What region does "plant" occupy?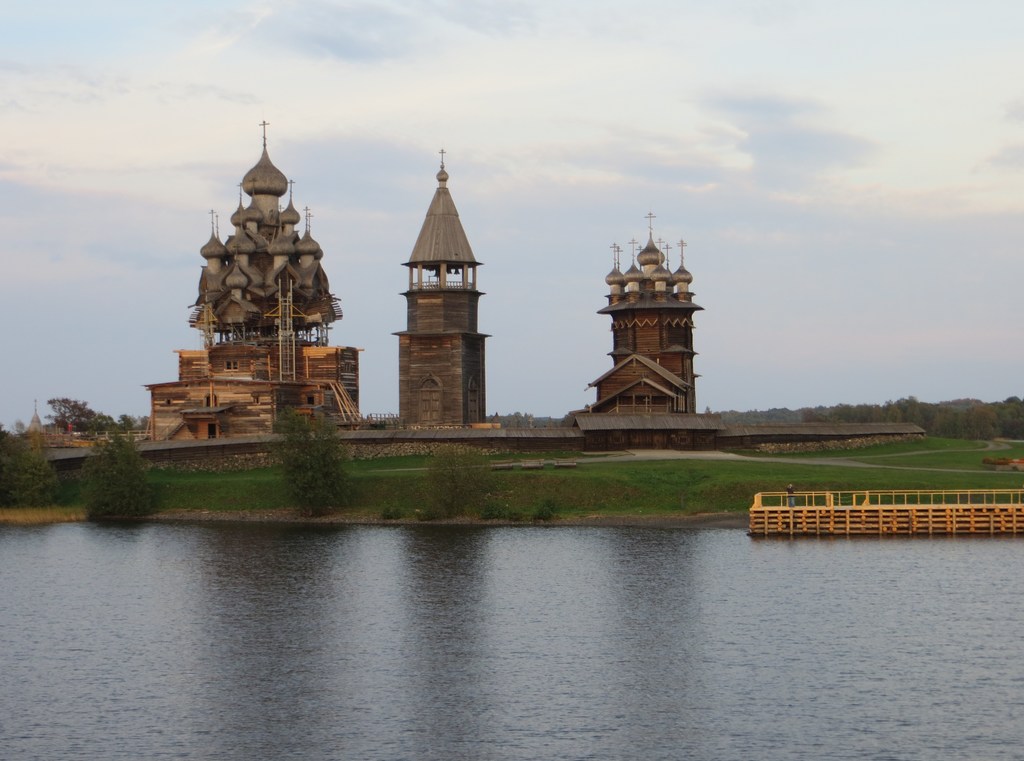
75,427,154,518.
